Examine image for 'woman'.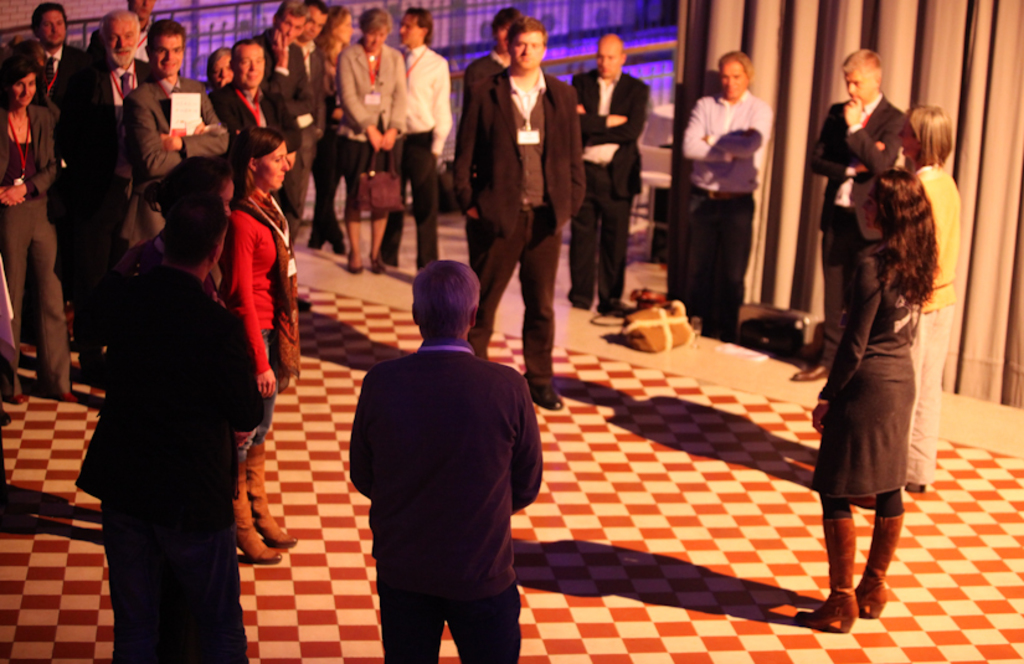
Examination result: [308,1,355,258].
